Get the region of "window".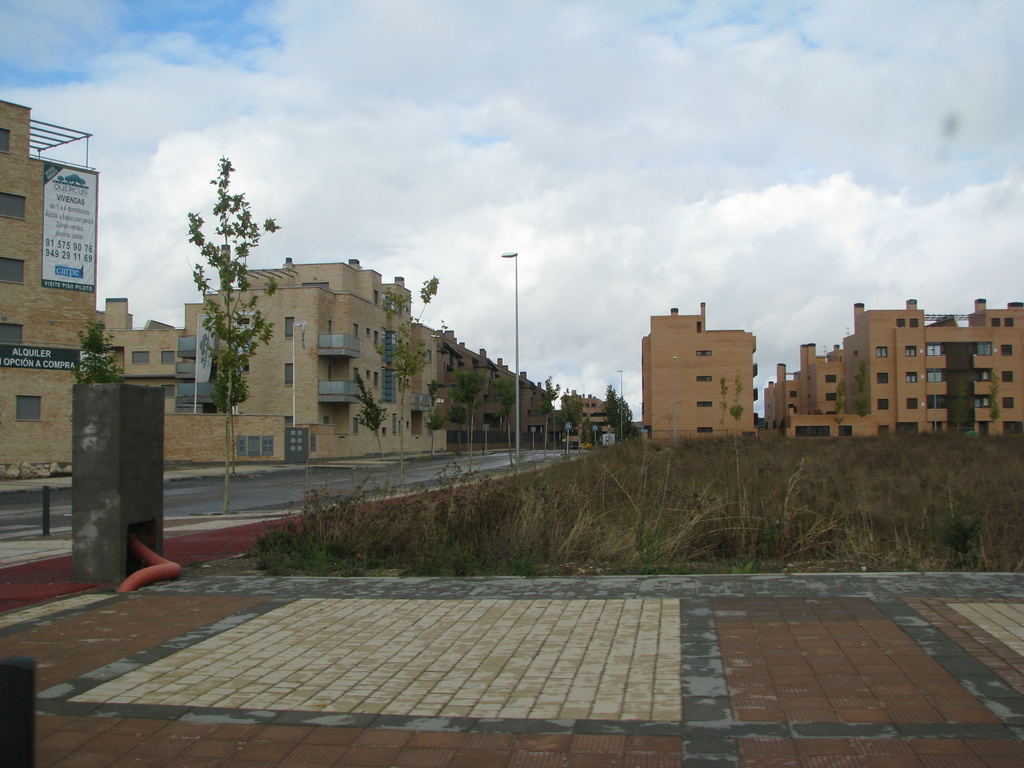
<region>824, 390, 842, 401</region>.
